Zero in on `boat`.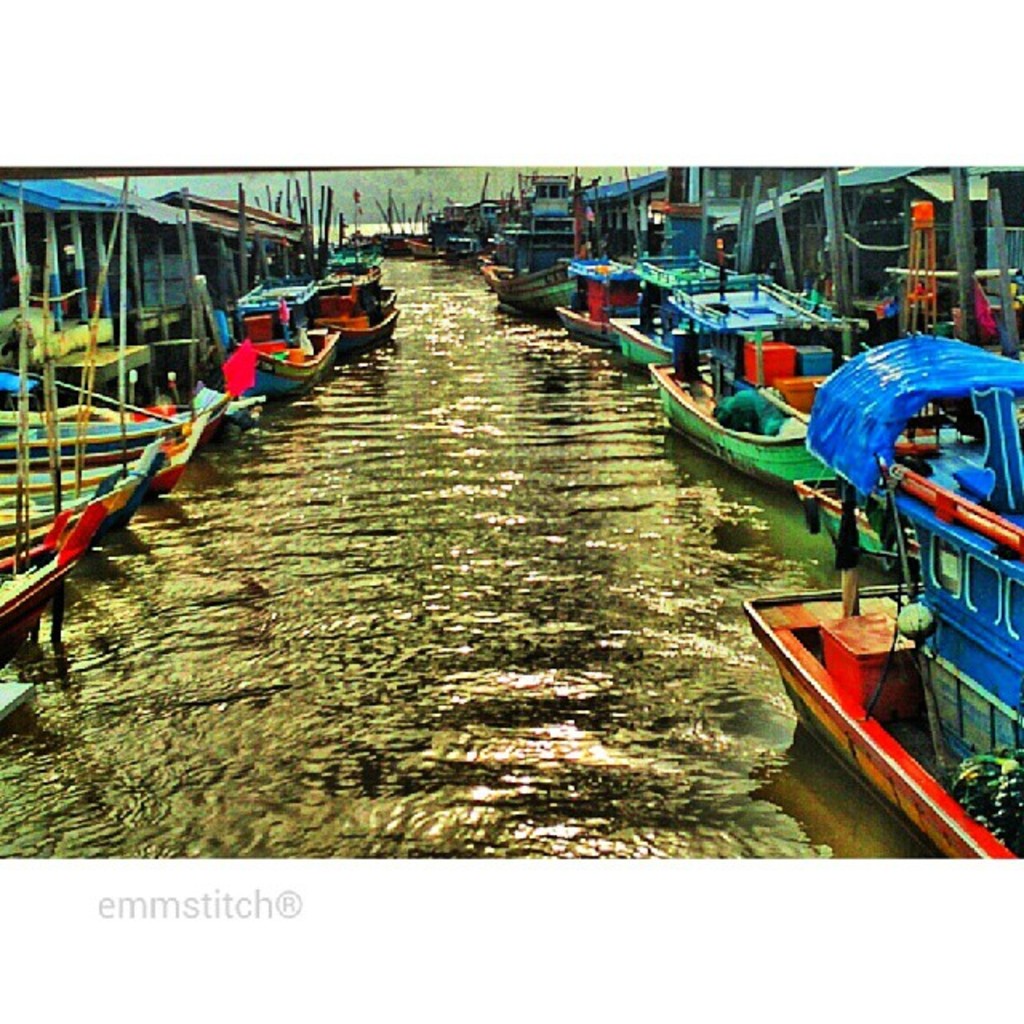
Zeroed in: 646, 160, 848, 488.
